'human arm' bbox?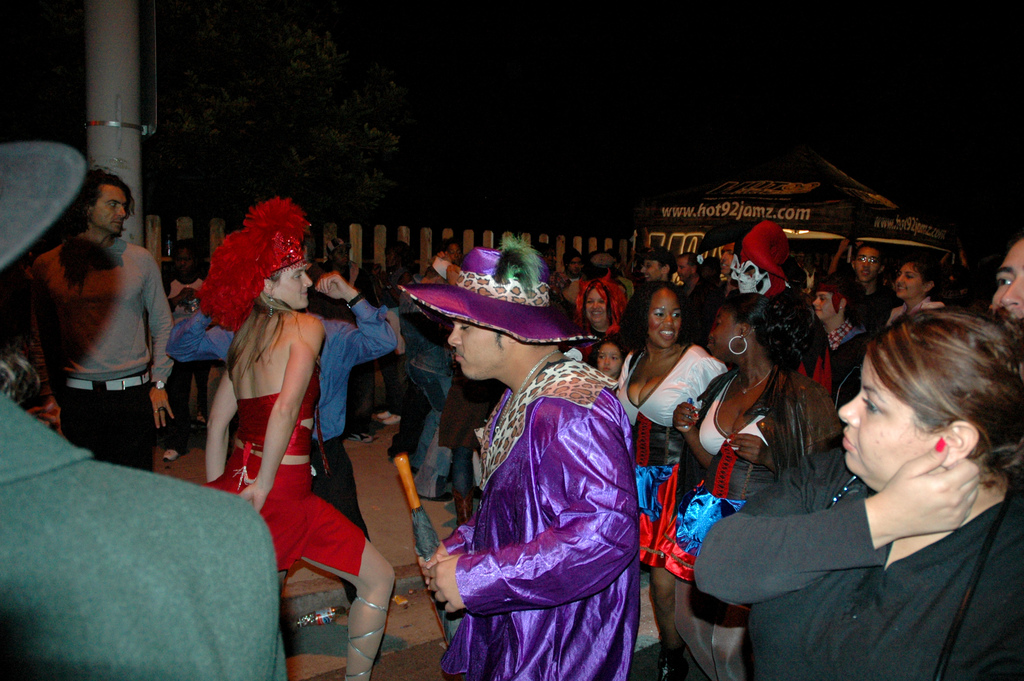
(691, 434, 981, 605)
